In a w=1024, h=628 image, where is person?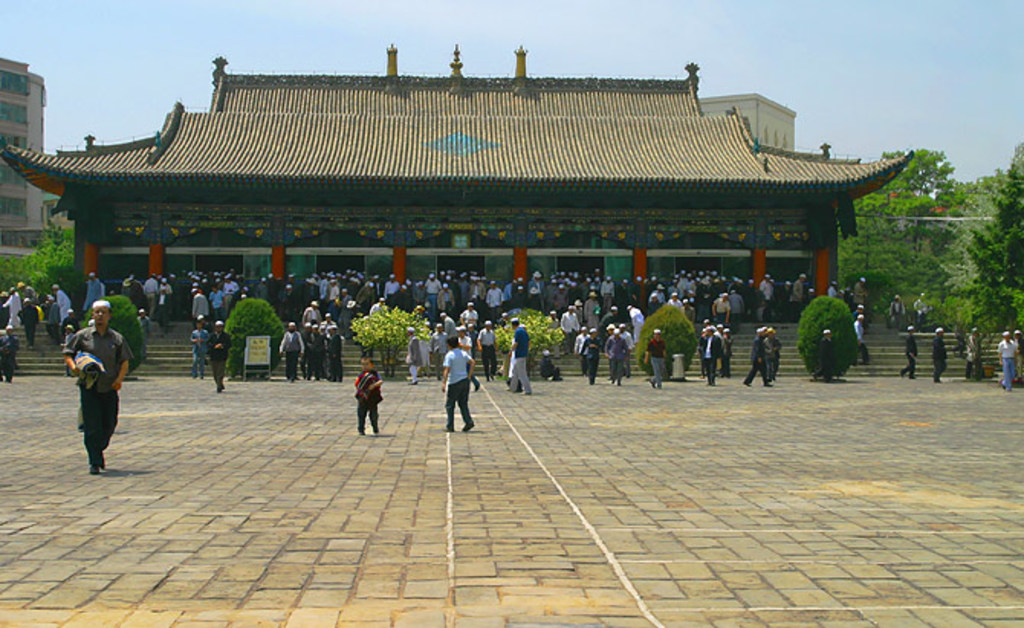
932:329:946:380.
